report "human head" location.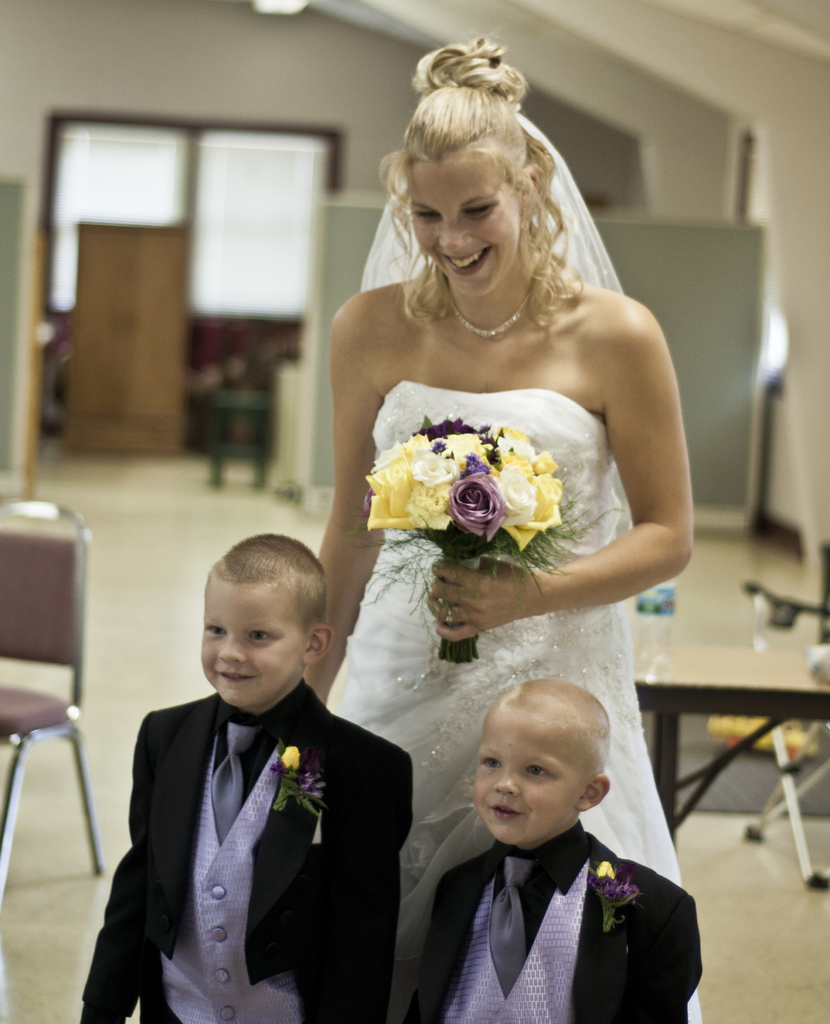
Report: 471 676 609 848.
